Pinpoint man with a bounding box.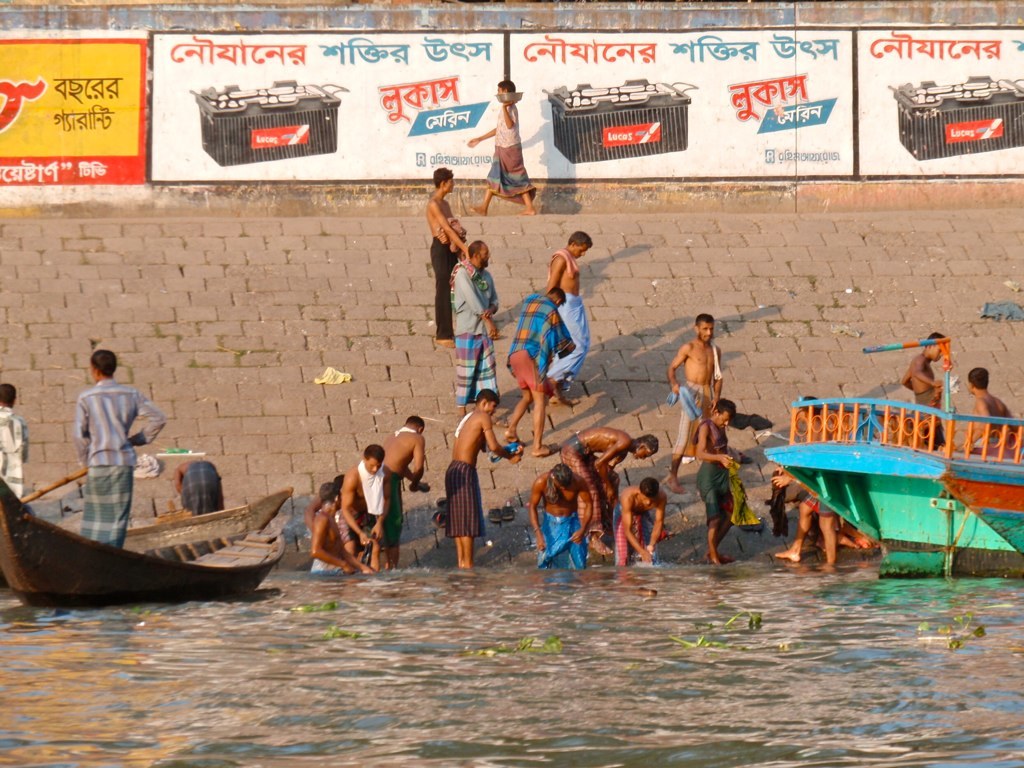
bbox(381, 412, 430, 574).
